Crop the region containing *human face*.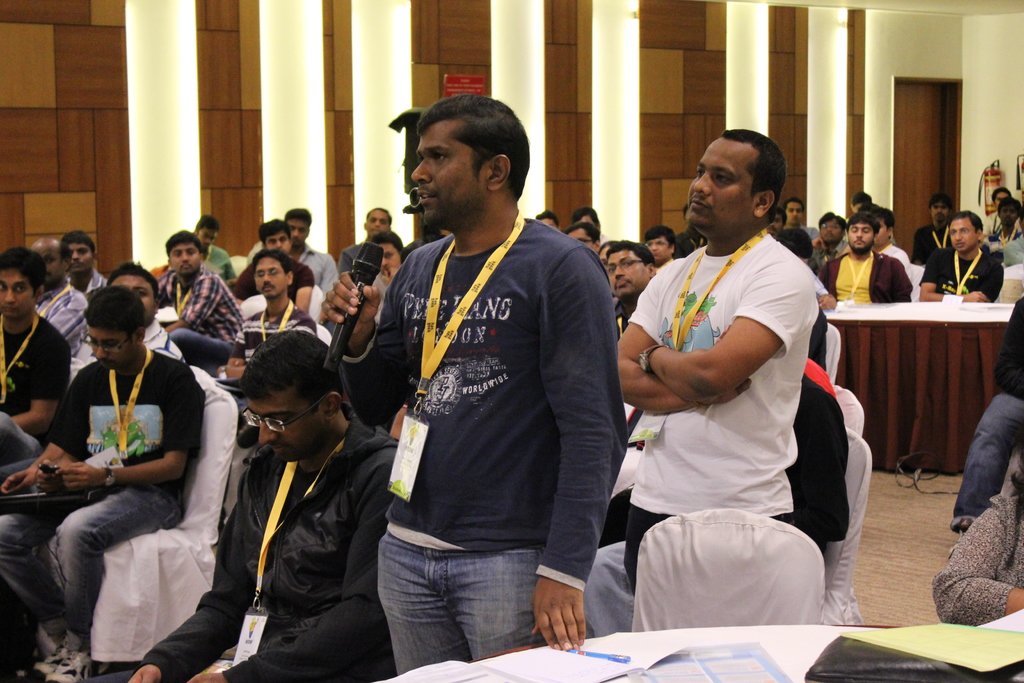
Crop region: [645,236,671,266].
